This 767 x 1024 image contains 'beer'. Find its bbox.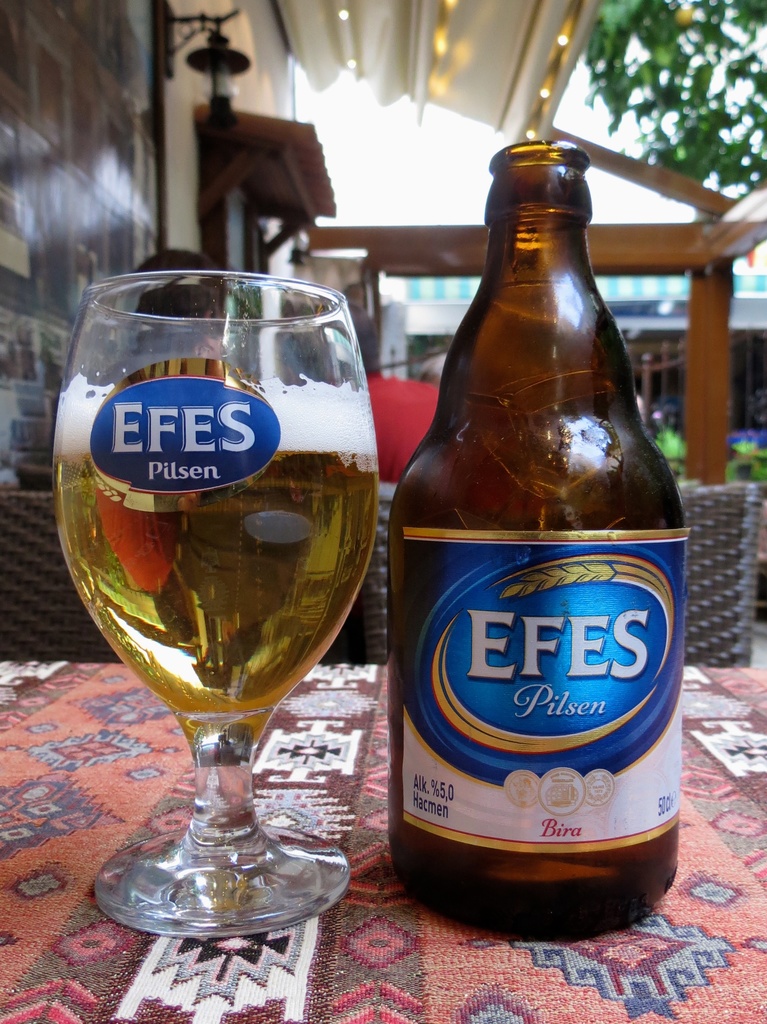
bbox(56, 382, 376, 724).
